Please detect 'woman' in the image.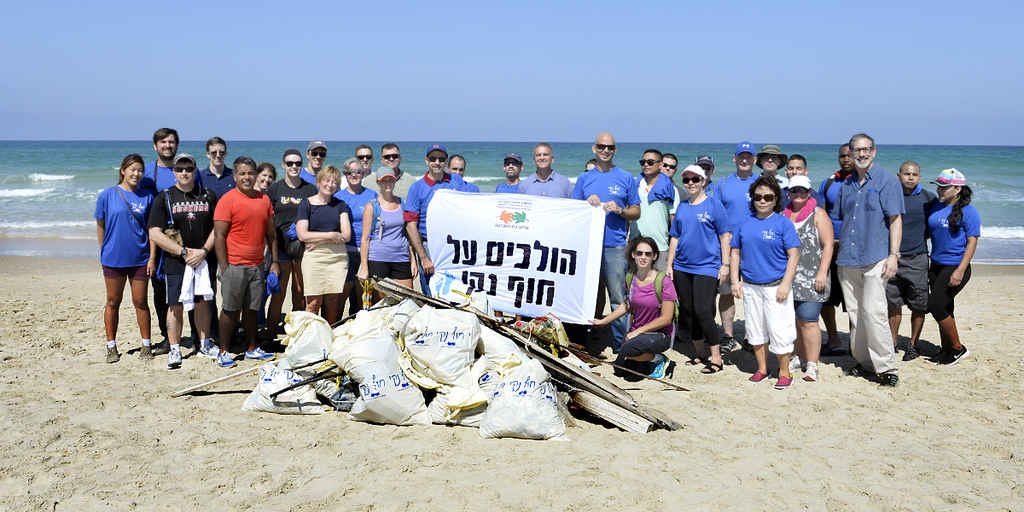
(93, 152, 159, 364).
